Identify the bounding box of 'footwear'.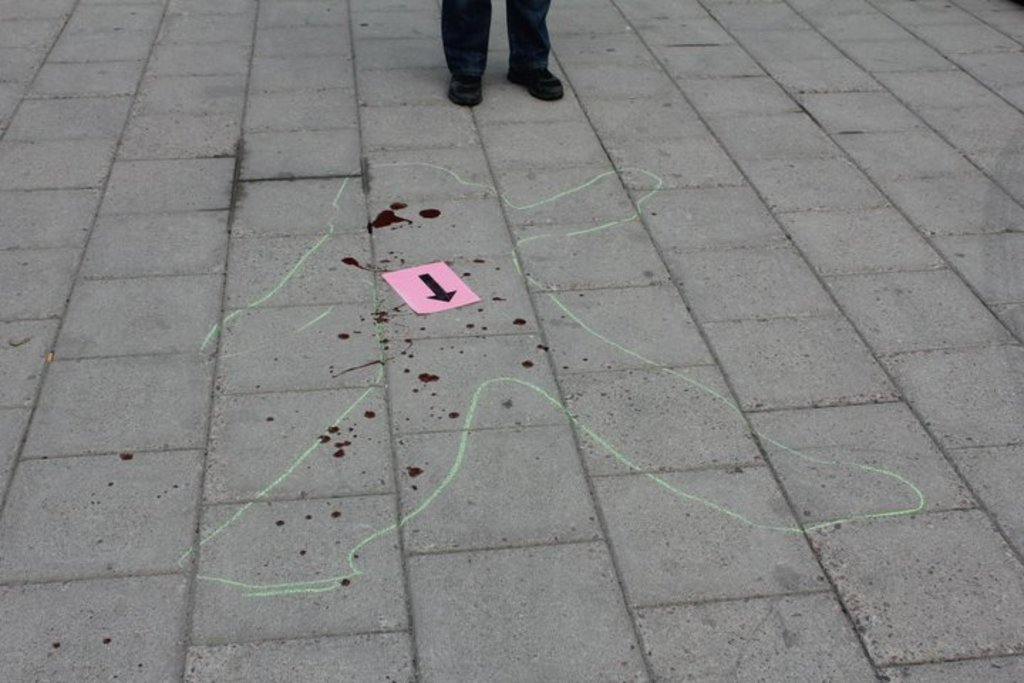
x1=441 y1=63 x2=488 y2=105.
